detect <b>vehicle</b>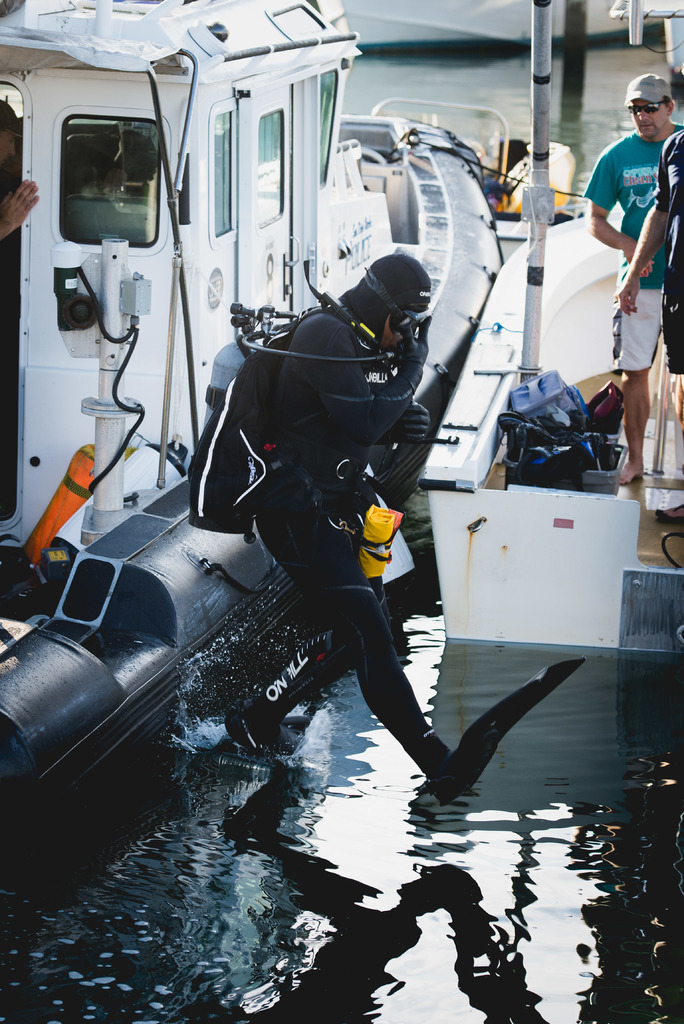
detection(30, 18, 565, 856)
